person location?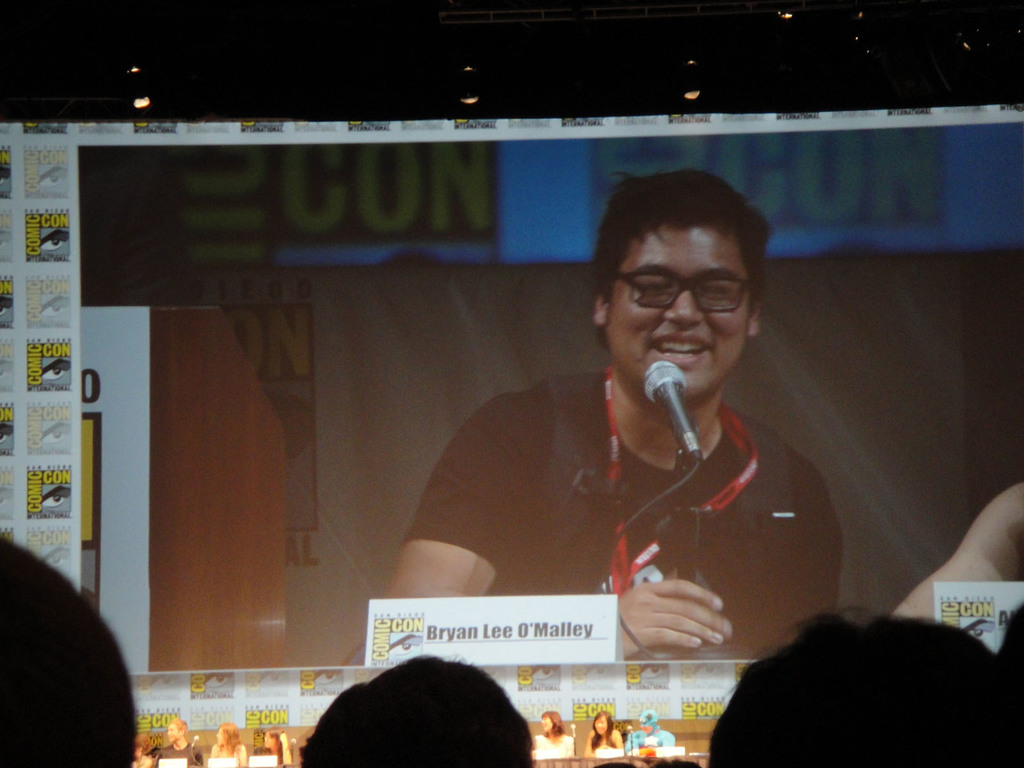
619/710/677/755
